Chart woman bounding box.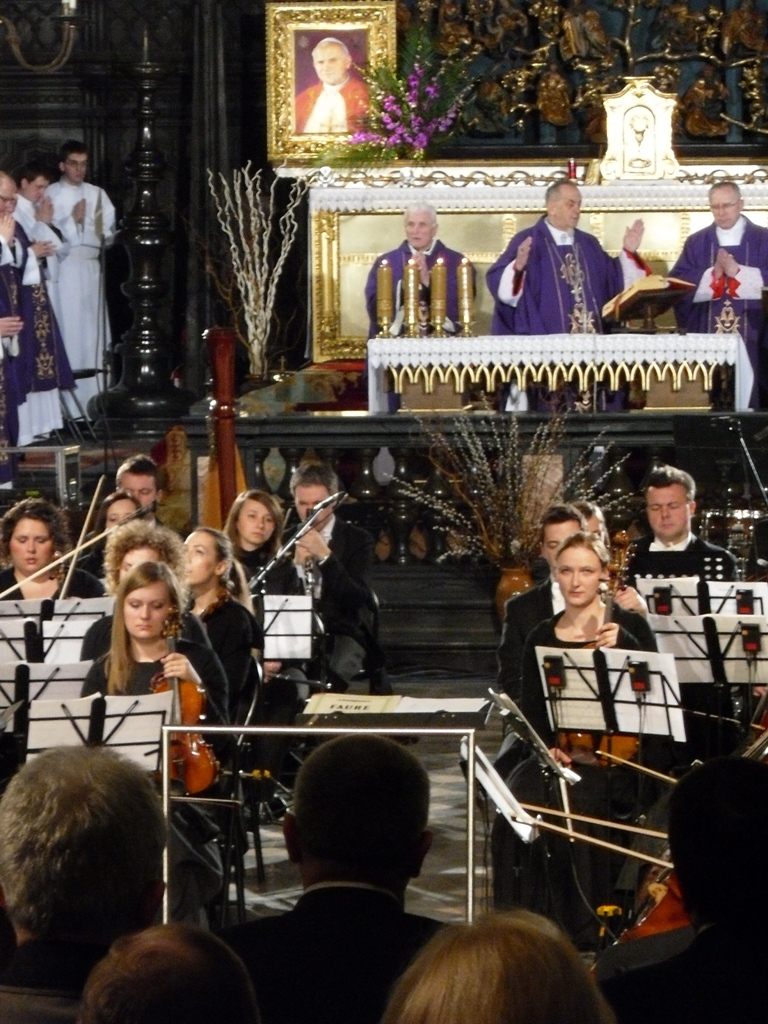
Charted: bbox=(0, 499, 99, 602).
